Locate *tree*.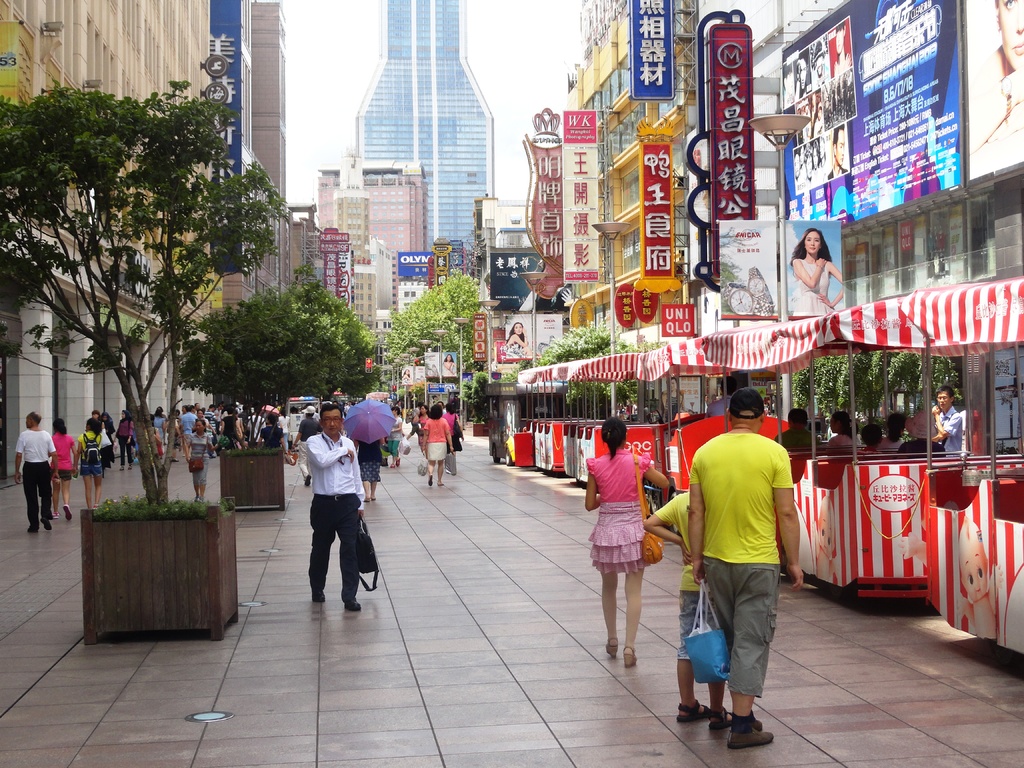
Bounding box: pyautogui.locateOnScreen(17, 61, 339, 467).
